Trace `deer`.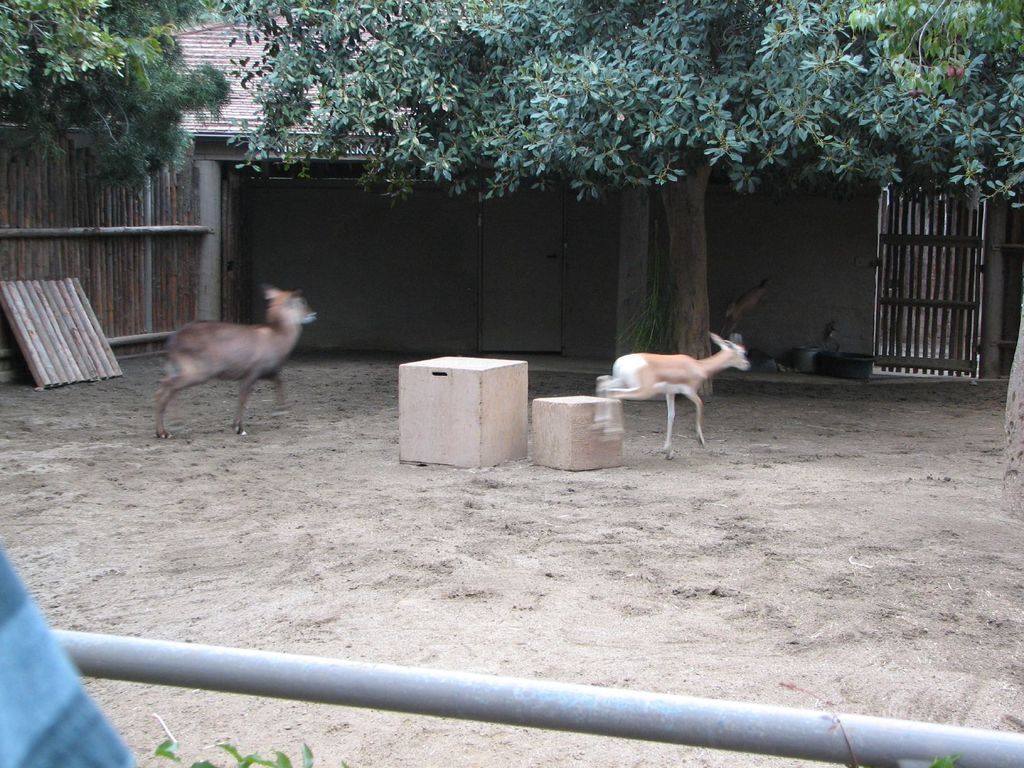
Traced to 596:335:749:457.
